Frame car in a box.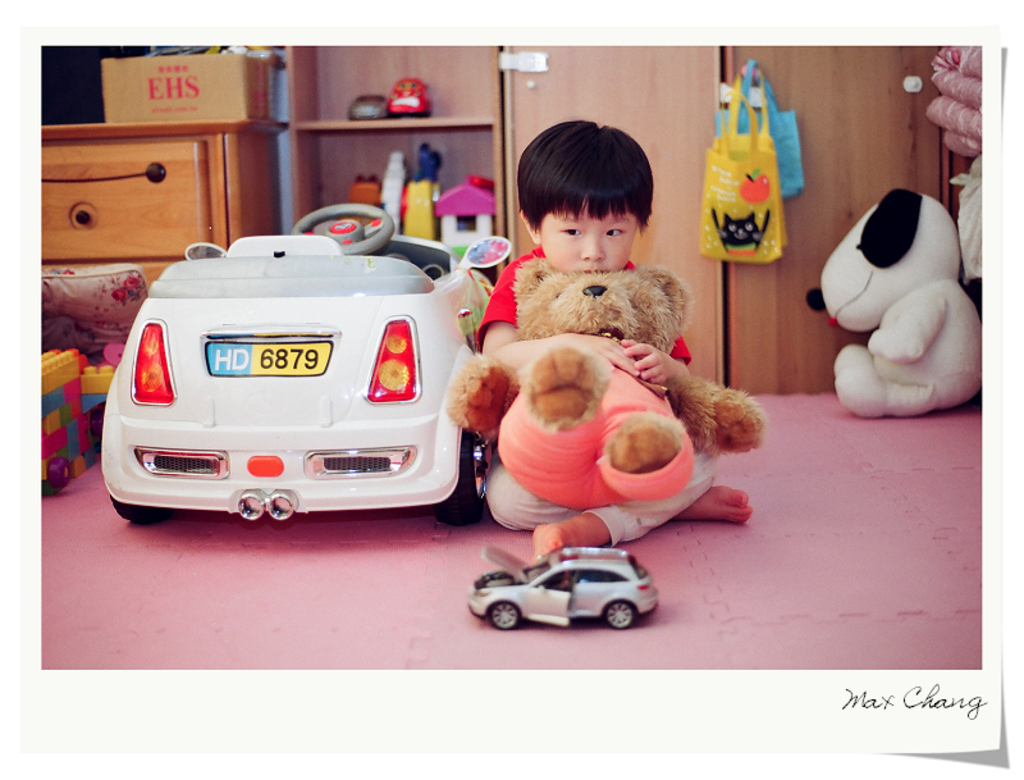
x1=101 y1=211 x2=492 y2=521.
